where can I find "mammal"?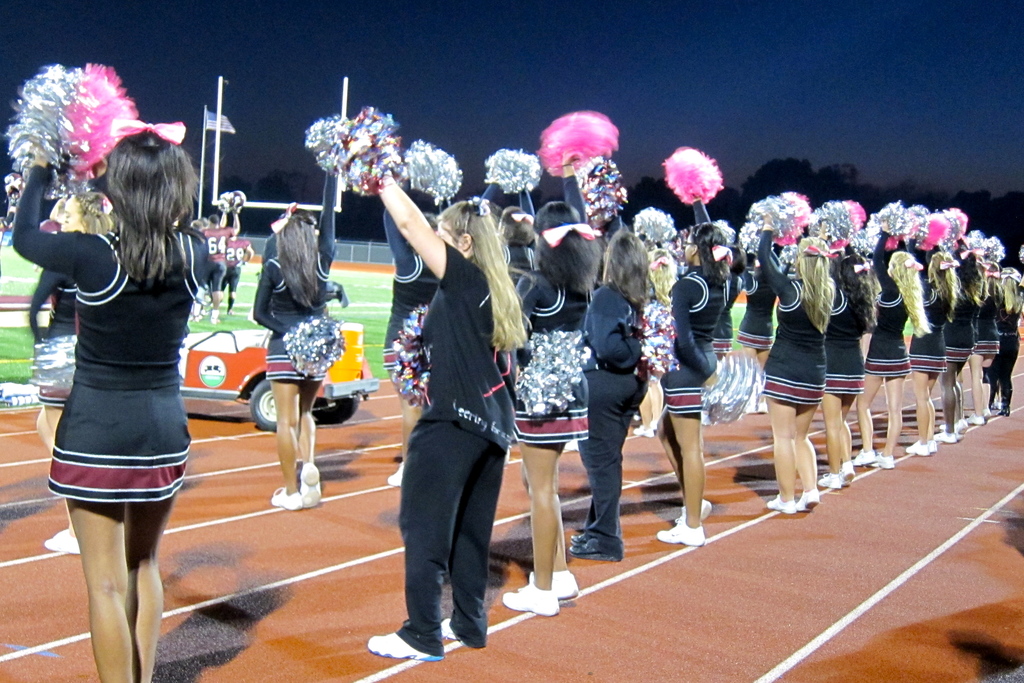
You can find it at (left=757, top=207, right=841, bottom=514).
